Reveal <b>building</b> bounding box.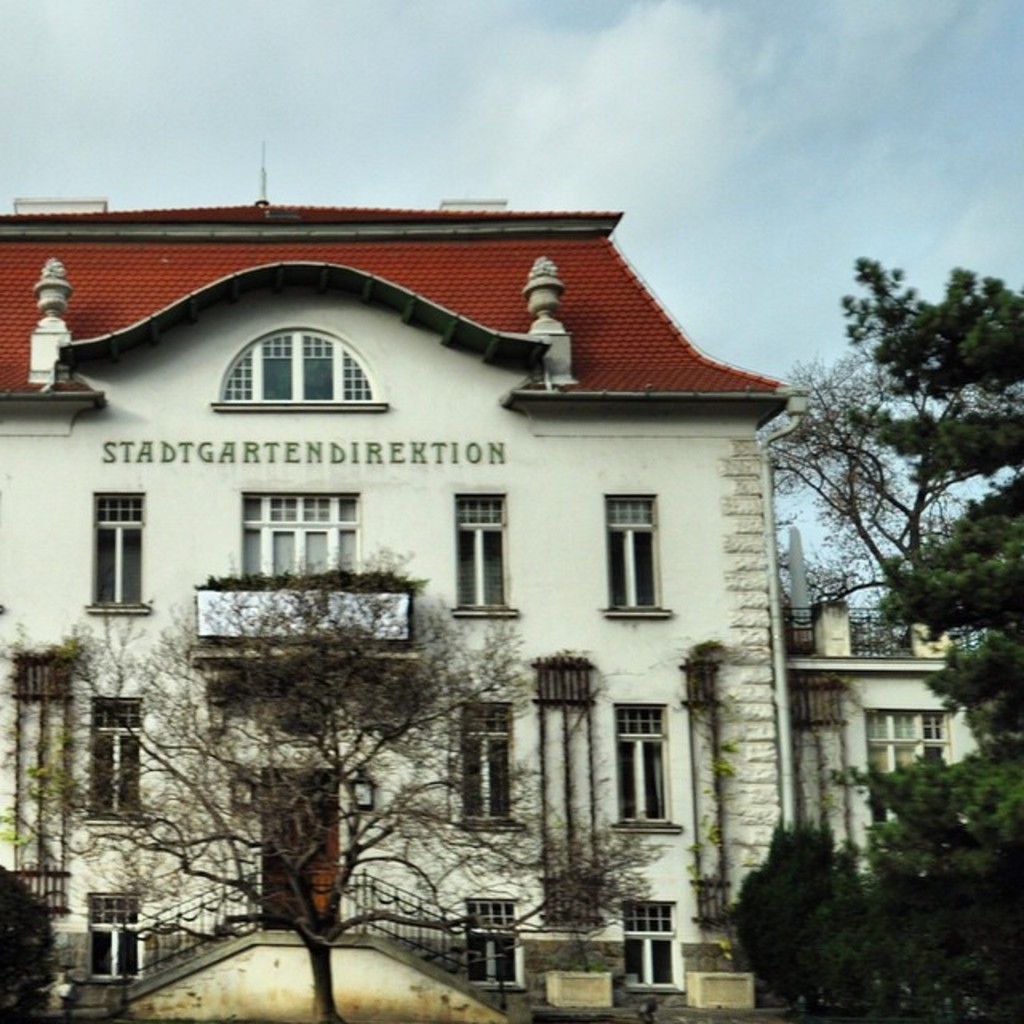
Revealed: [0,144,1022,1022].
